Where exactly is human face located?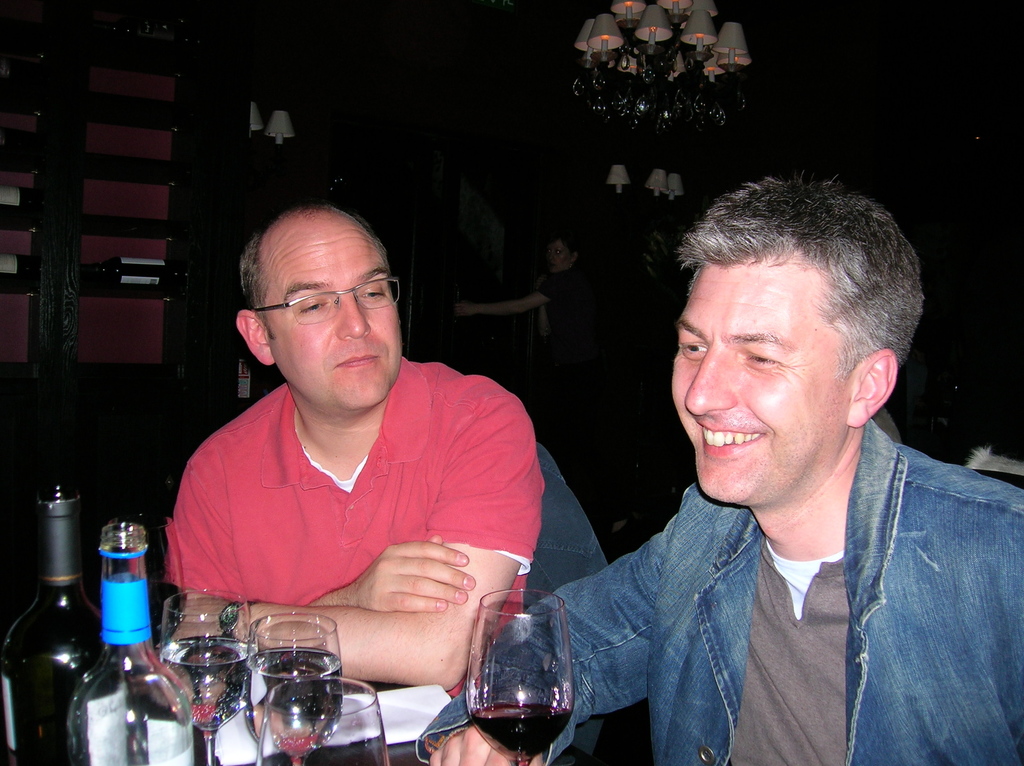
Its bounding box is bbox=[666, 254, 854, 503].
